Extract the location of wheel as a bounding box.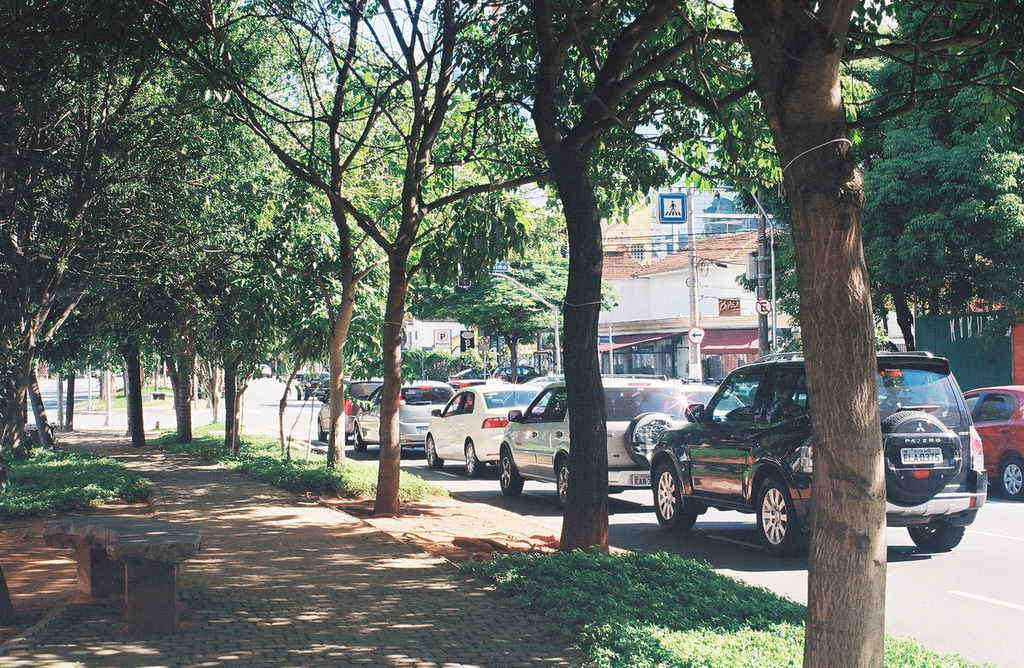
detection(355, 426, 369, 452).
